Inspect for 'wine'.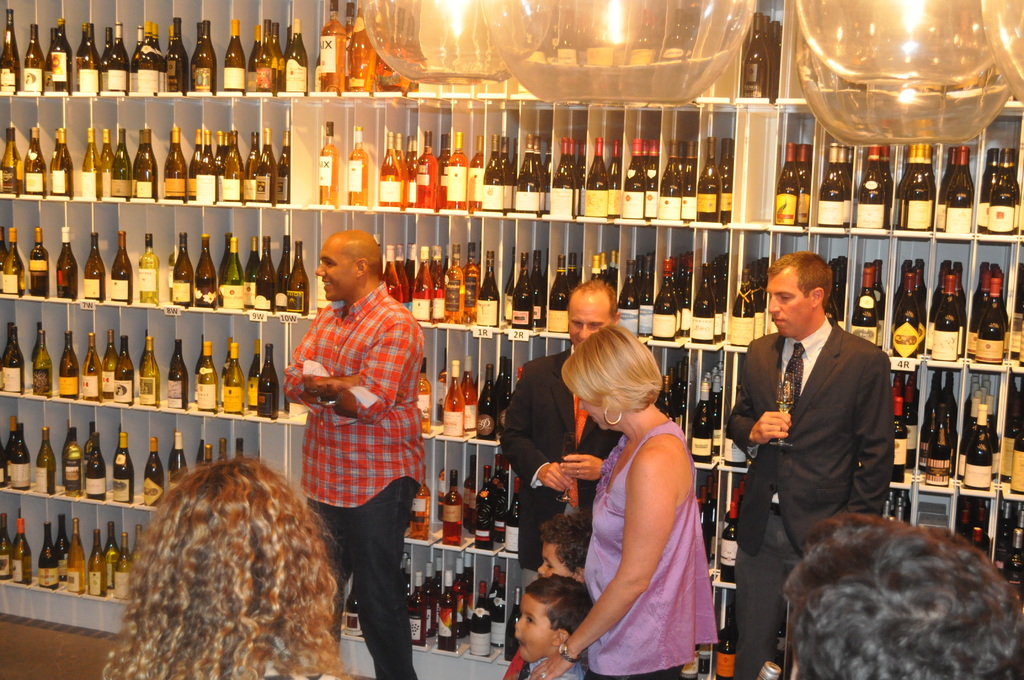
Inspection: BBox(849, 145, 856, 181).
